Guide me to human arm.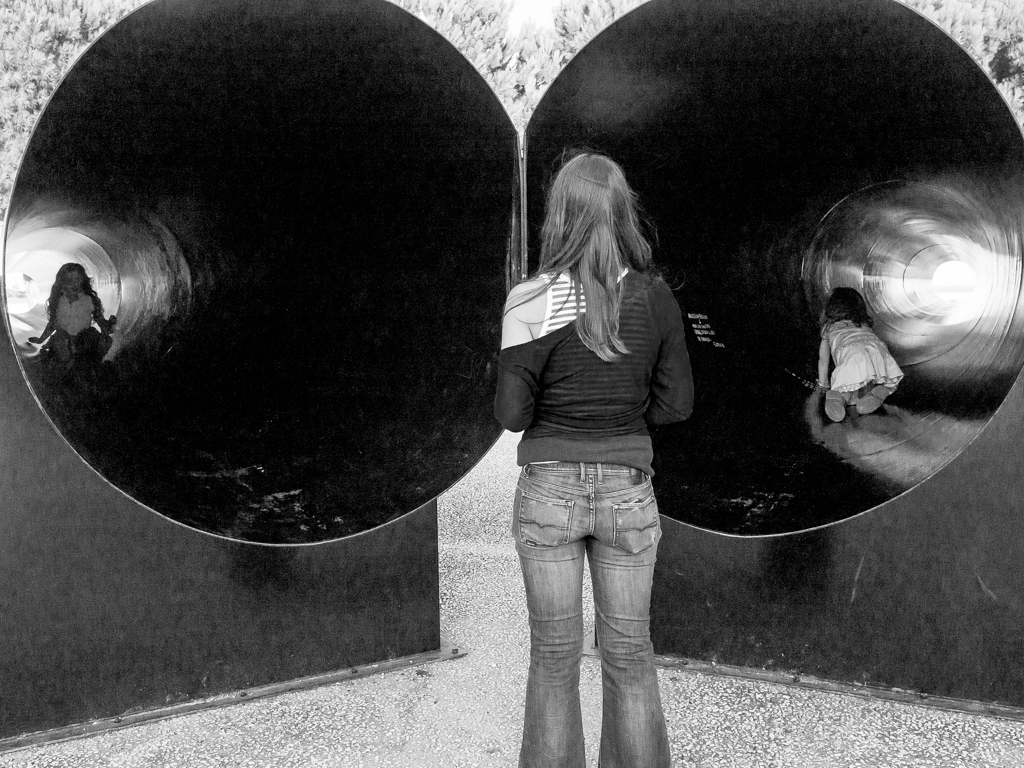
Guidance: box=[93, 291, 115, 331].
